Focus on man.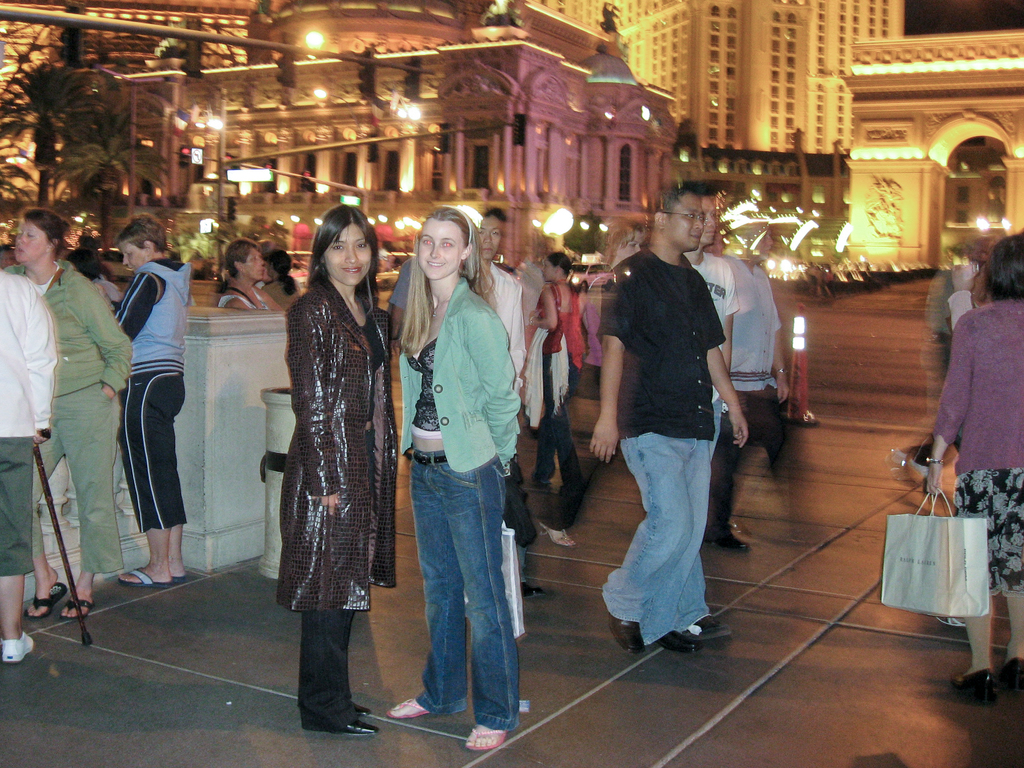
Focused at region(694, 247, 797, 550).
